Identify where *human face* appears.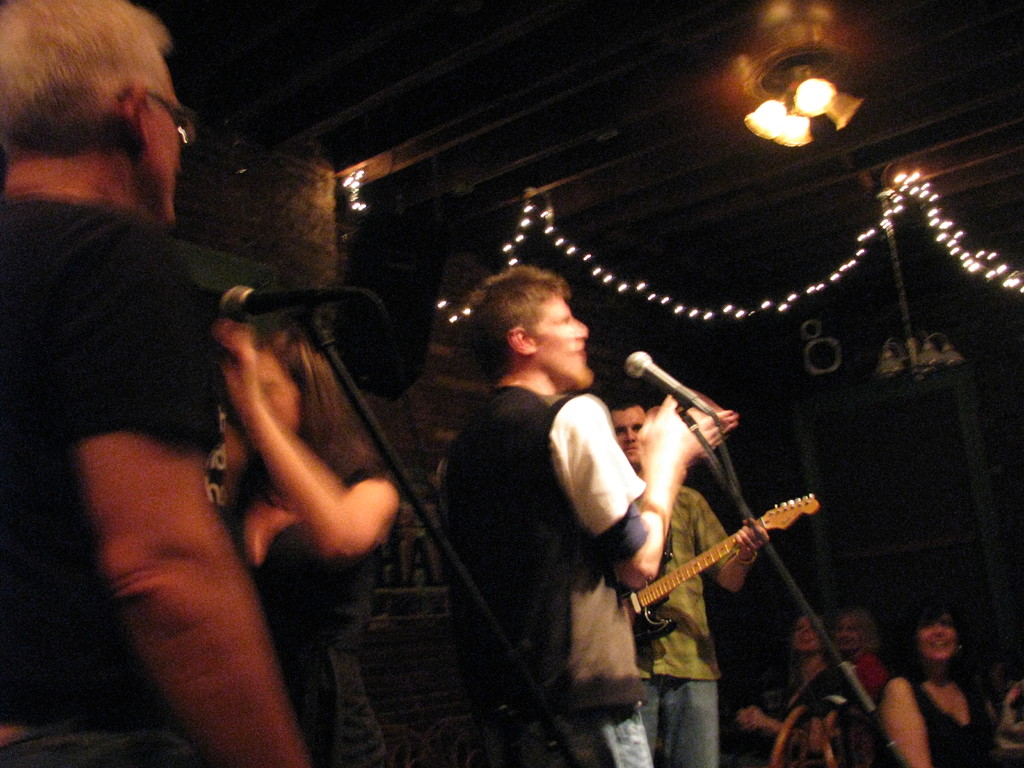
Appears at (534,293,594,390).
